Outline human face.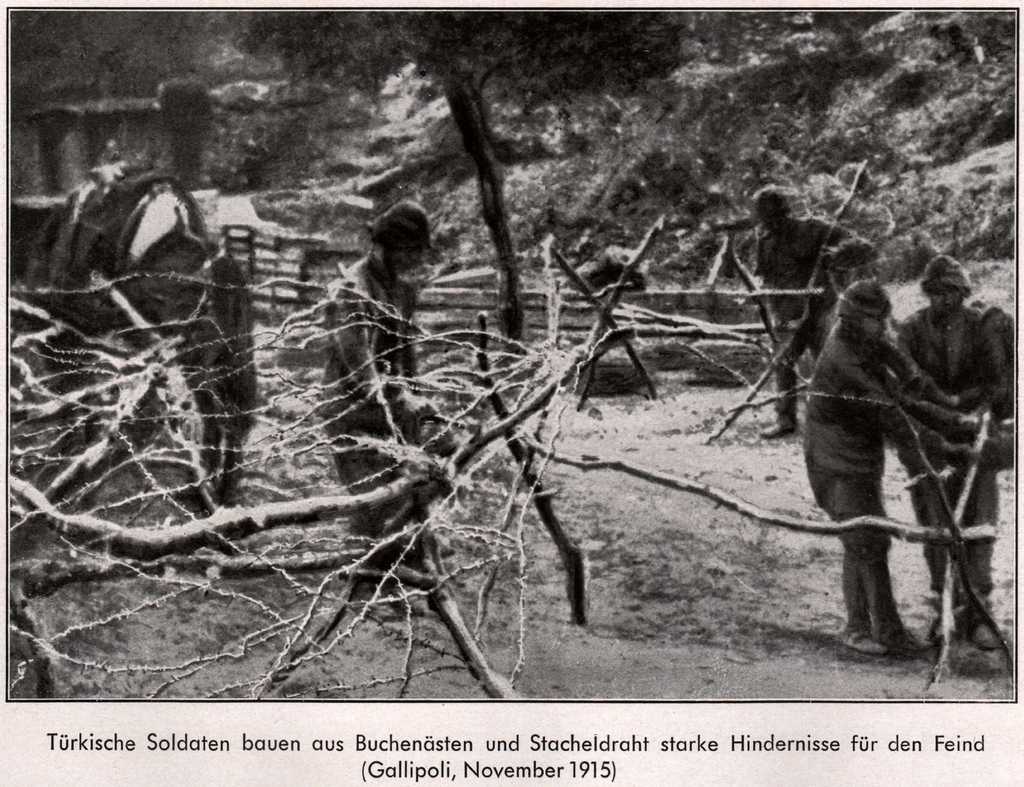
Outline: pyautogui.locateOnScreen(863, 303, 890, 345).
